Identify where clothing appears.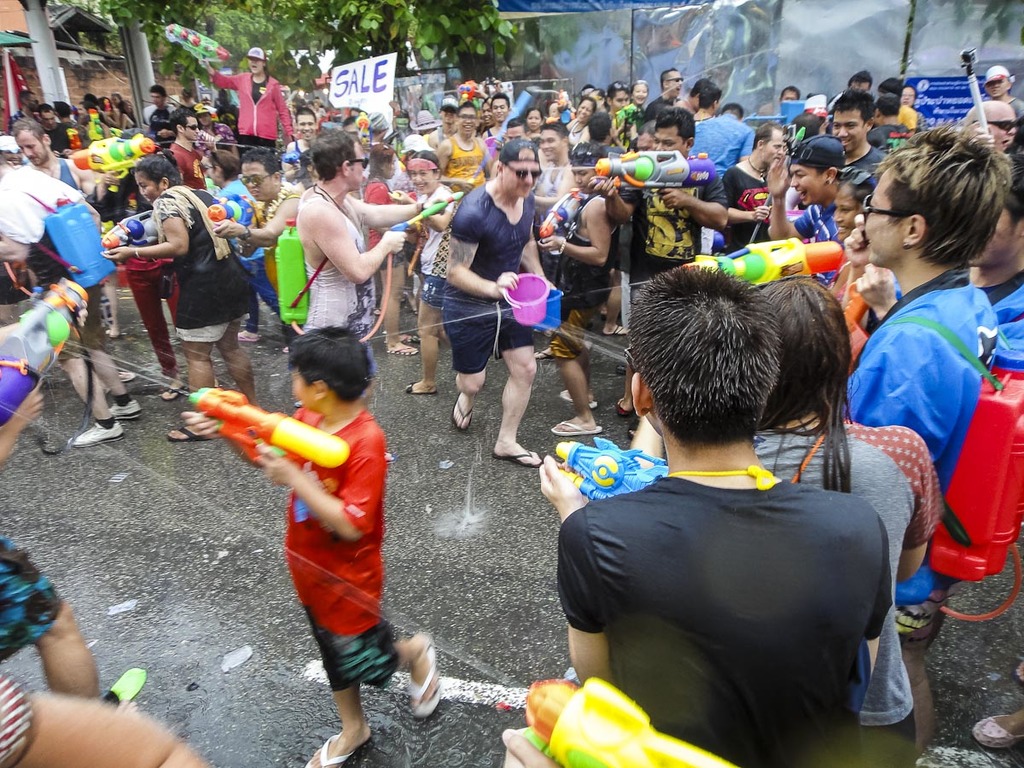
Appears at pyautogui.locateOnScreen(636, 96, 672, 115).
